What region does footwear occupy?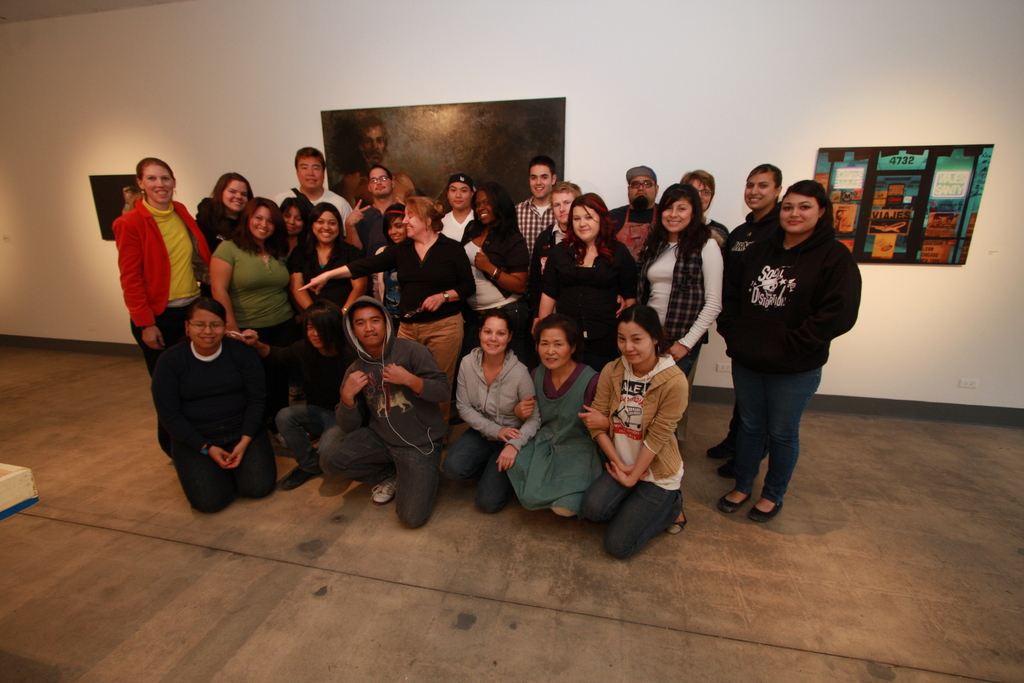
(751, 503, 783, 522).
